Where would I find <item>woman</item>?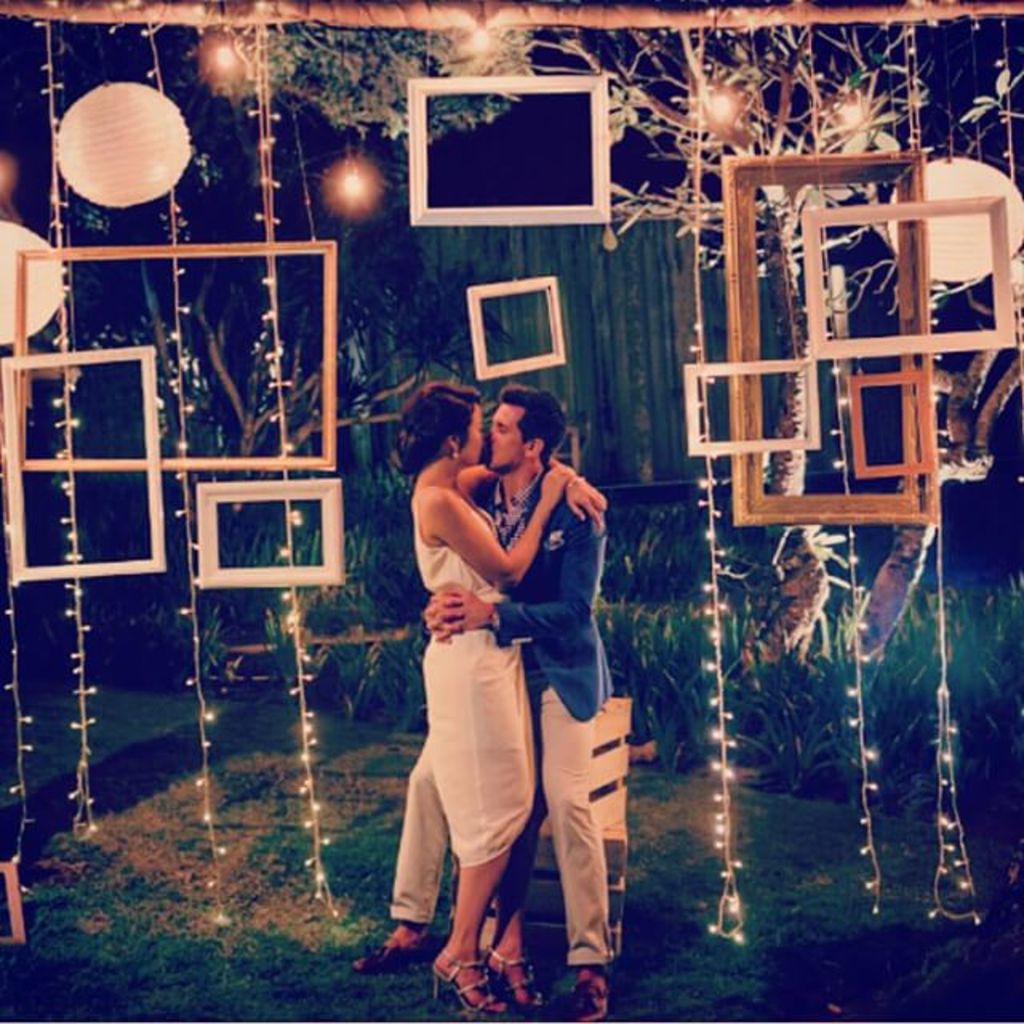
At rect(389, 381, 606, 1021).
